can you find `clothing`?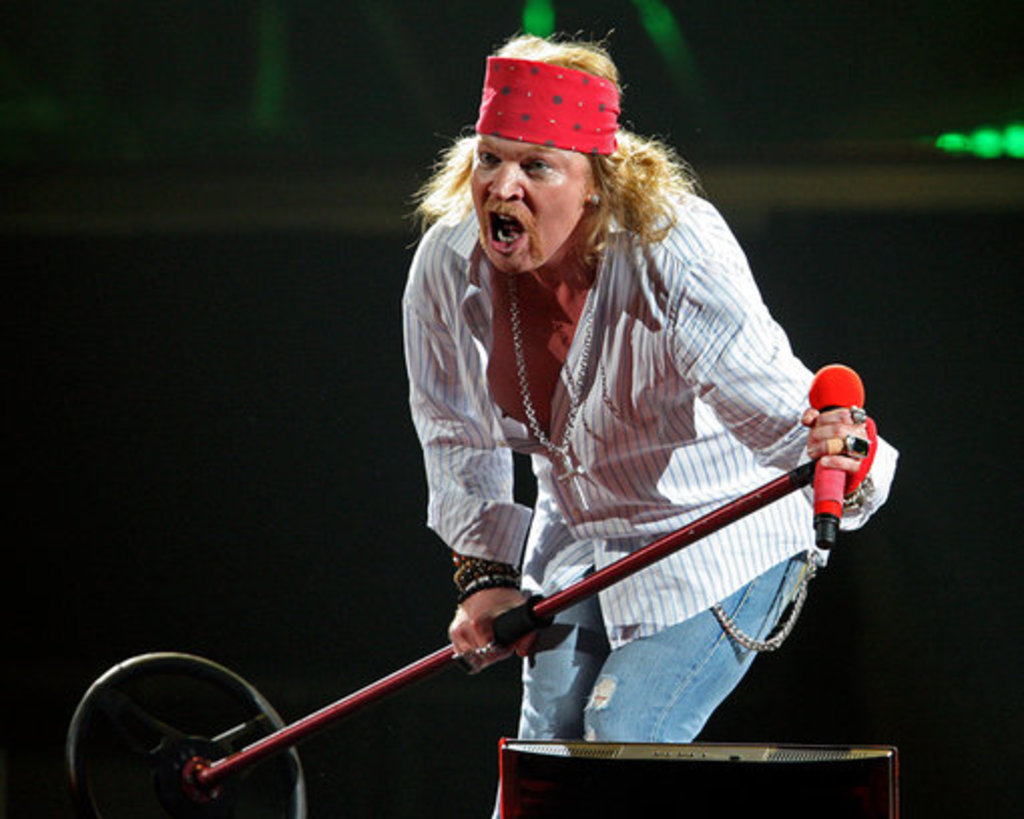
Yes, bounding box: bbox=(406, 147, 875, 731).
